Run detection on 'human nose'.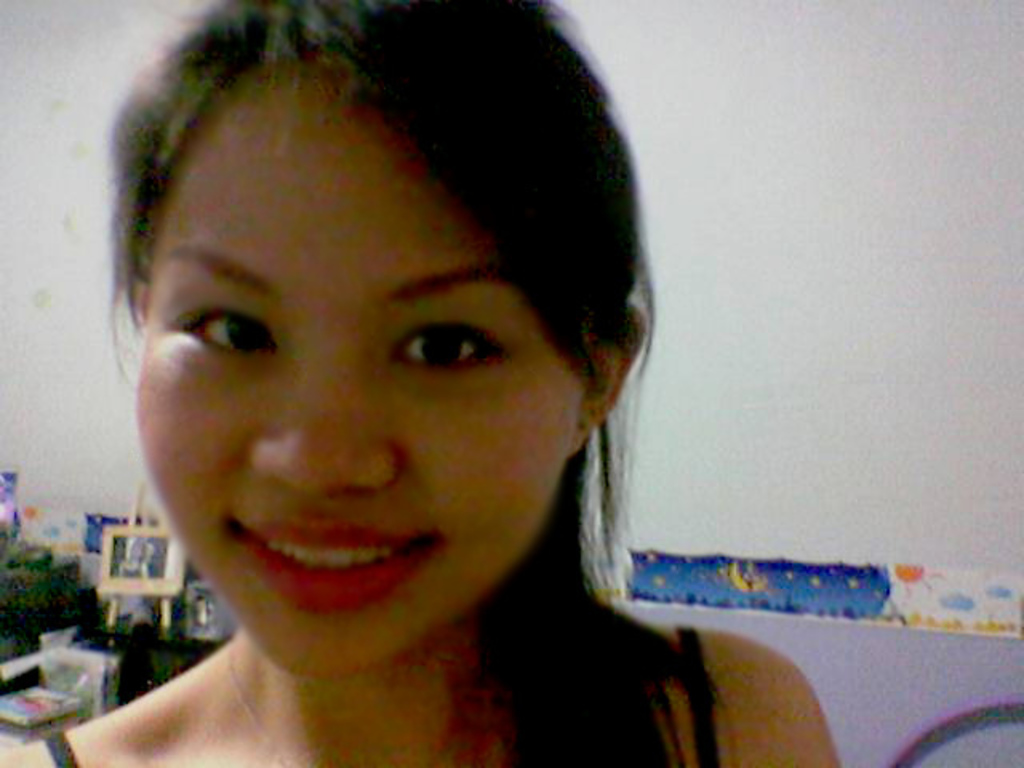
Result: region(253, 355, 394, 499).
